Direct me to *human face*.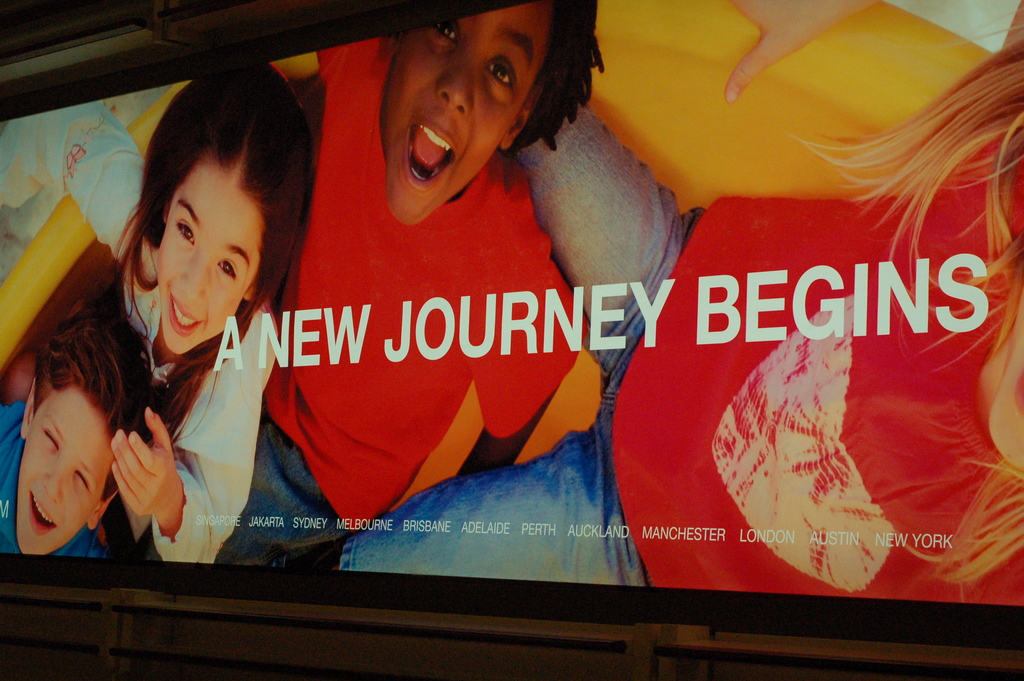
Direction: [383,1,552,225].
